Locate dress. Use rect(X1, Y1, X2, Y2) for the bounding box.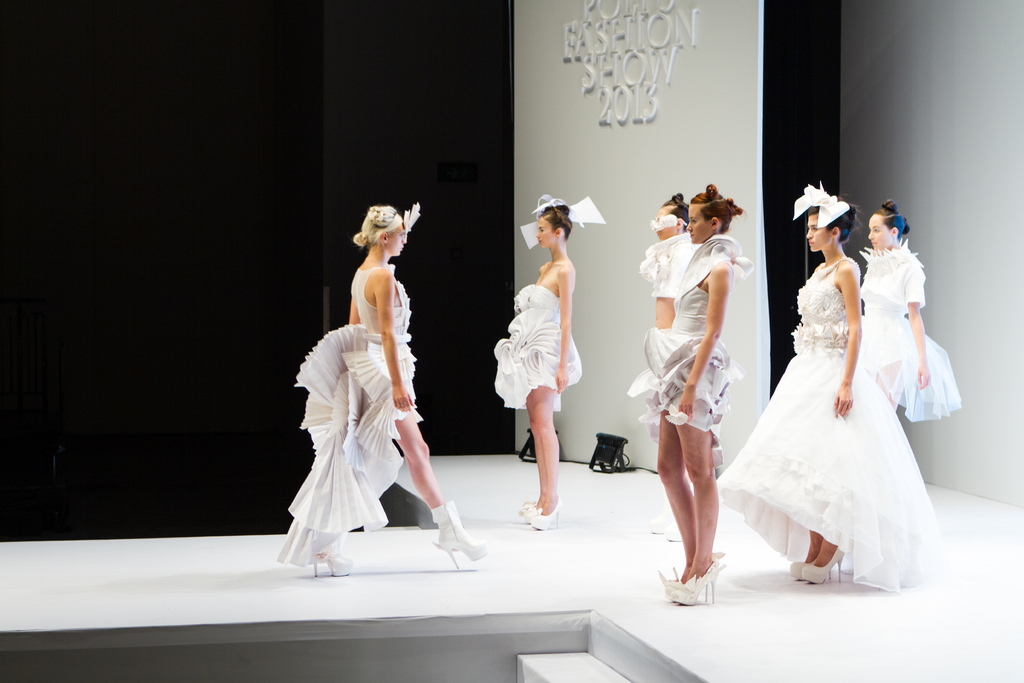
rect(714, 256, 939, 597).
